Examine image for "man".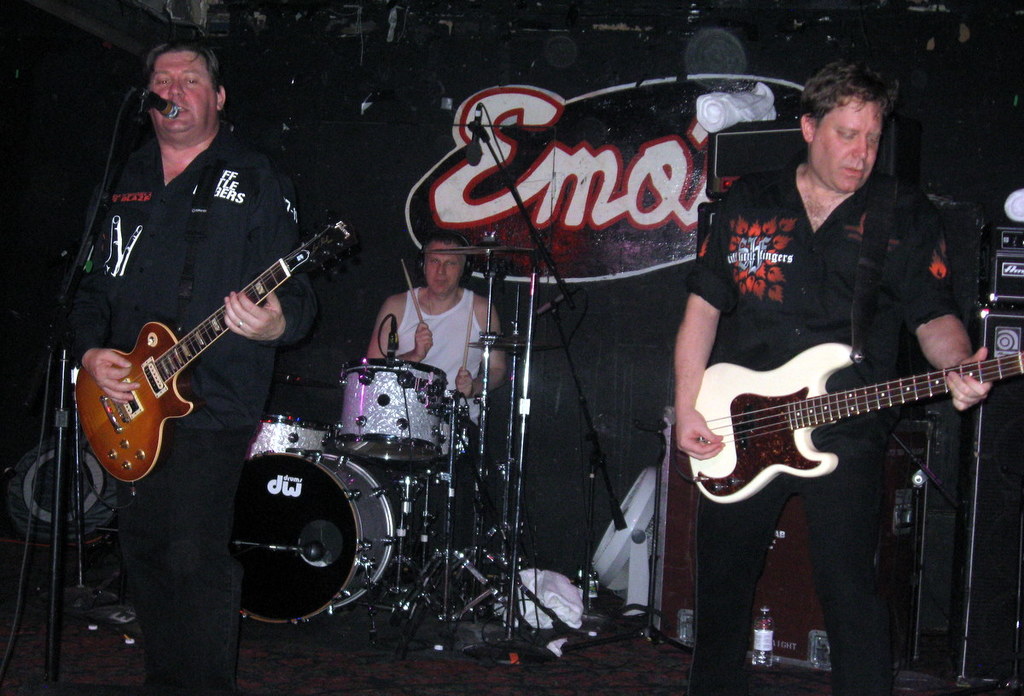
Examination result: detection(367, 231, 511, 464).
